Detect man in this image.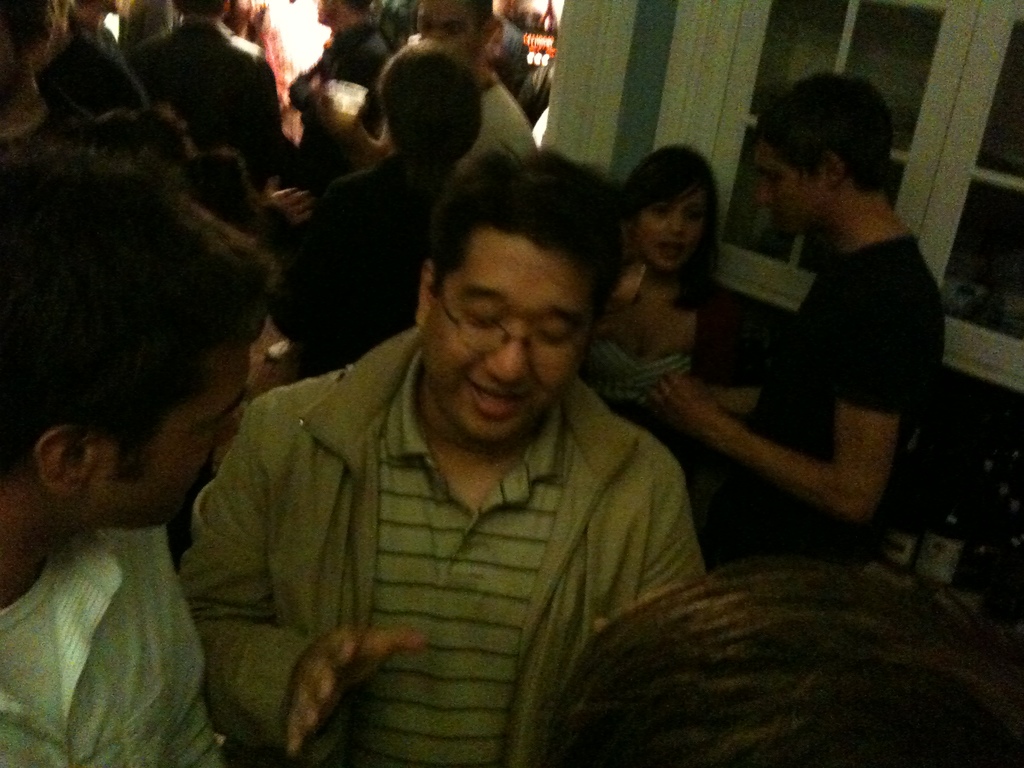
Detection: <bbox>41, 0, 126, 106</bbox>.
